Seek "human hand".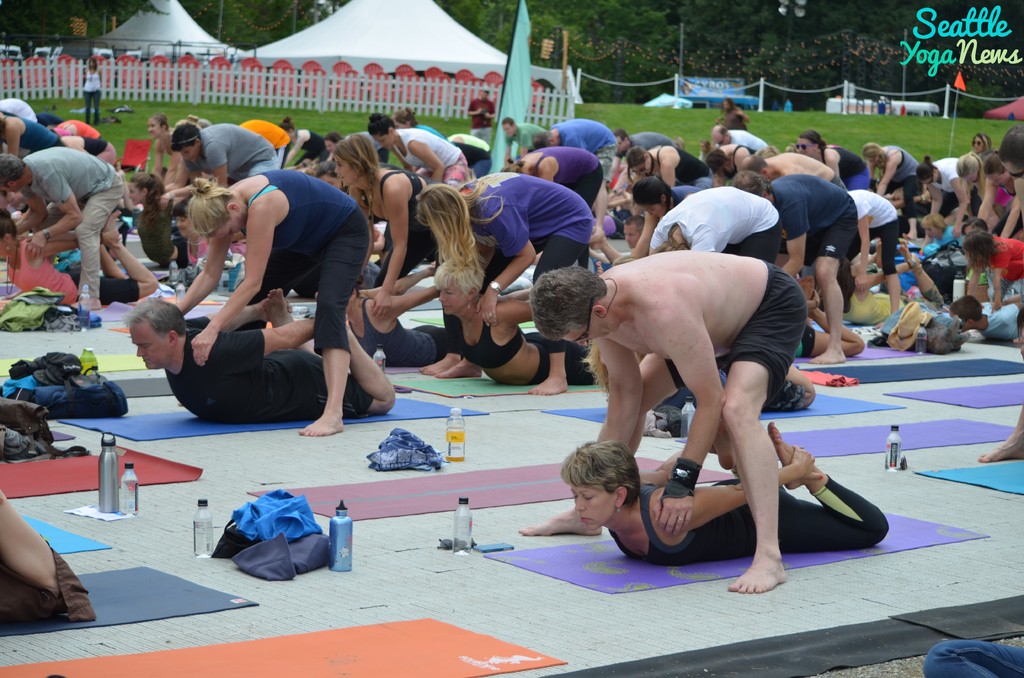
590, 227, 607, 245.
